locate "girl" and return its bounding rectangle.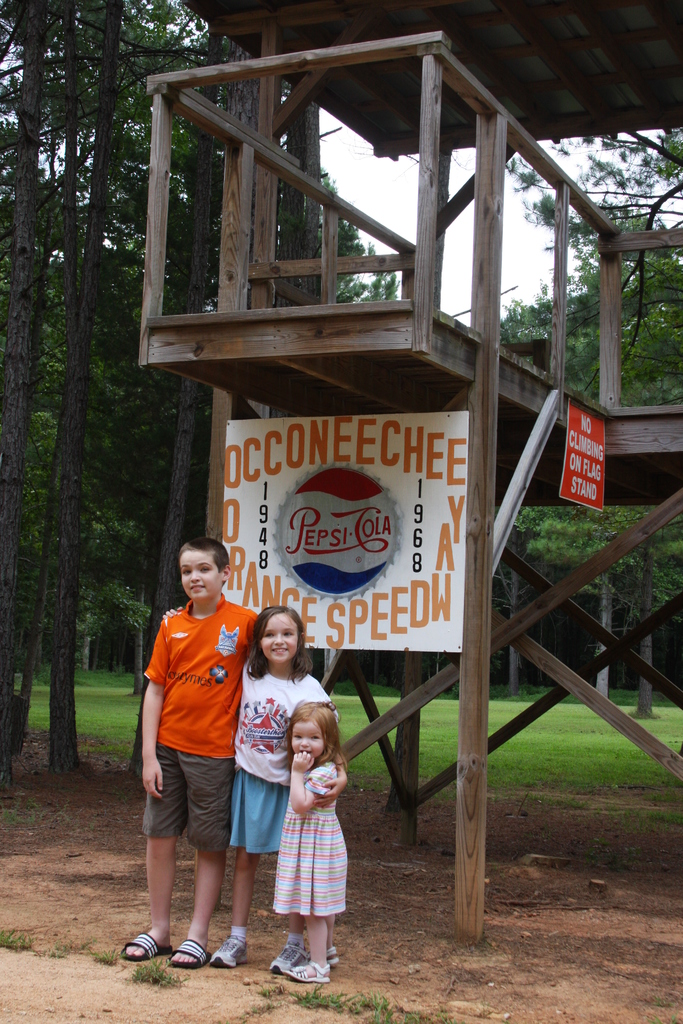
<bbox>288, 696, 351, 986</bbox>.
